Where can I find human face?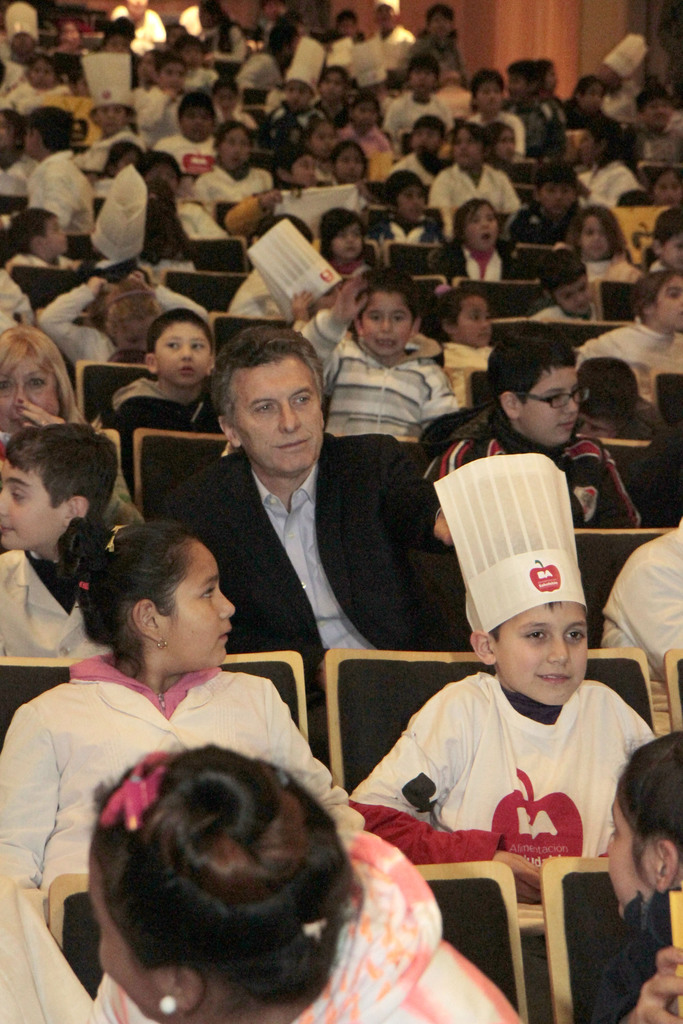
You can find it at crop(0, 353, 66, 433).
